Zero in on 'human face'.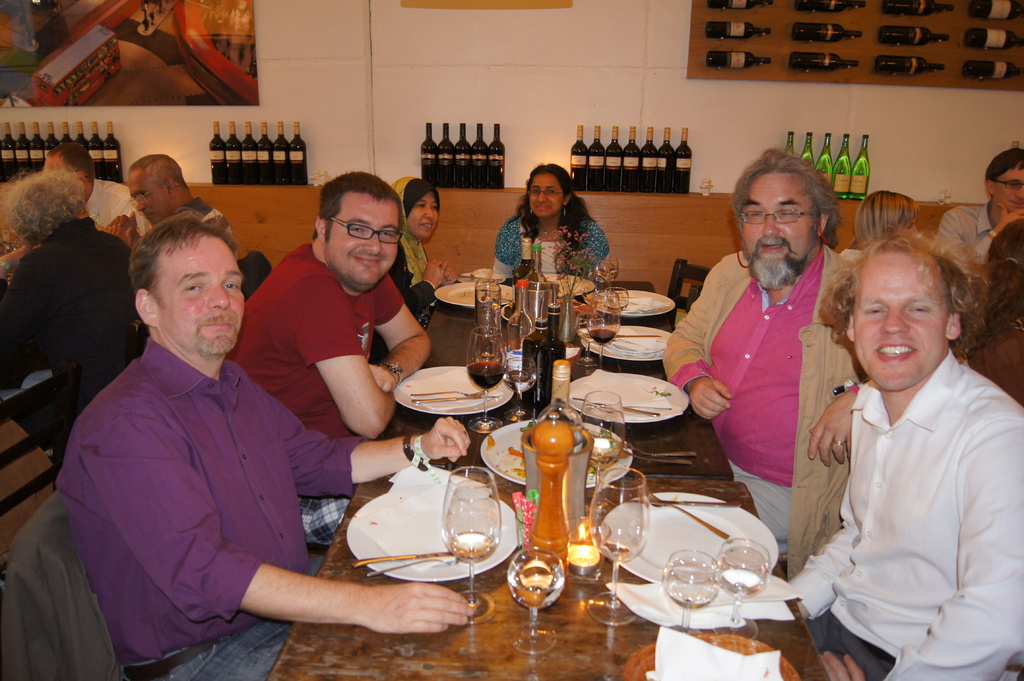
Zeroed in: bbox=[125, 167, 169, 227].
